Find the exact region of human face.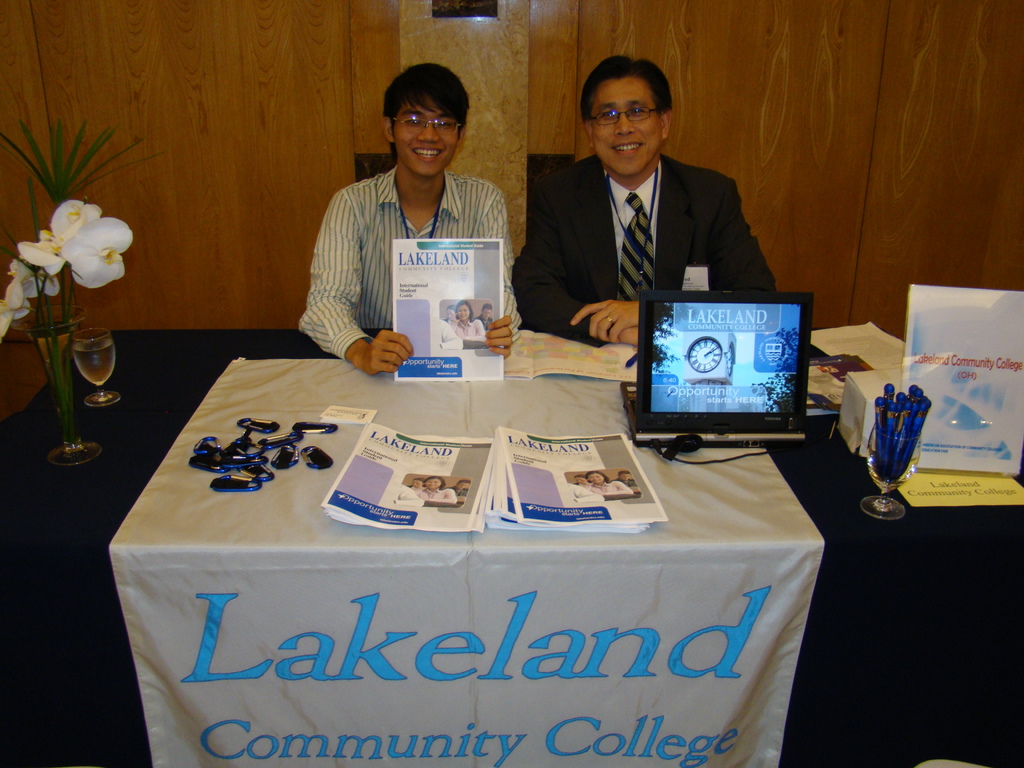
Exact region: crop(619, 472, 631, 481).
